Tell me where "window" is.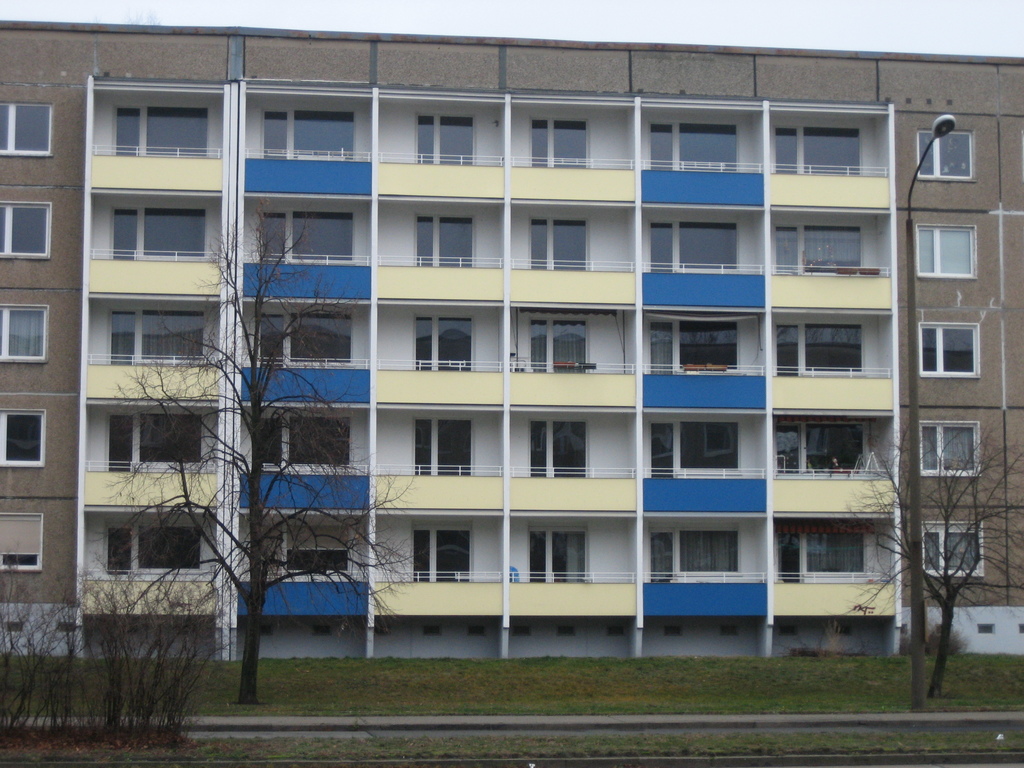
"window" is at {"x1": 529, "y1": 418, "x2": 589, "y2": 480}.
